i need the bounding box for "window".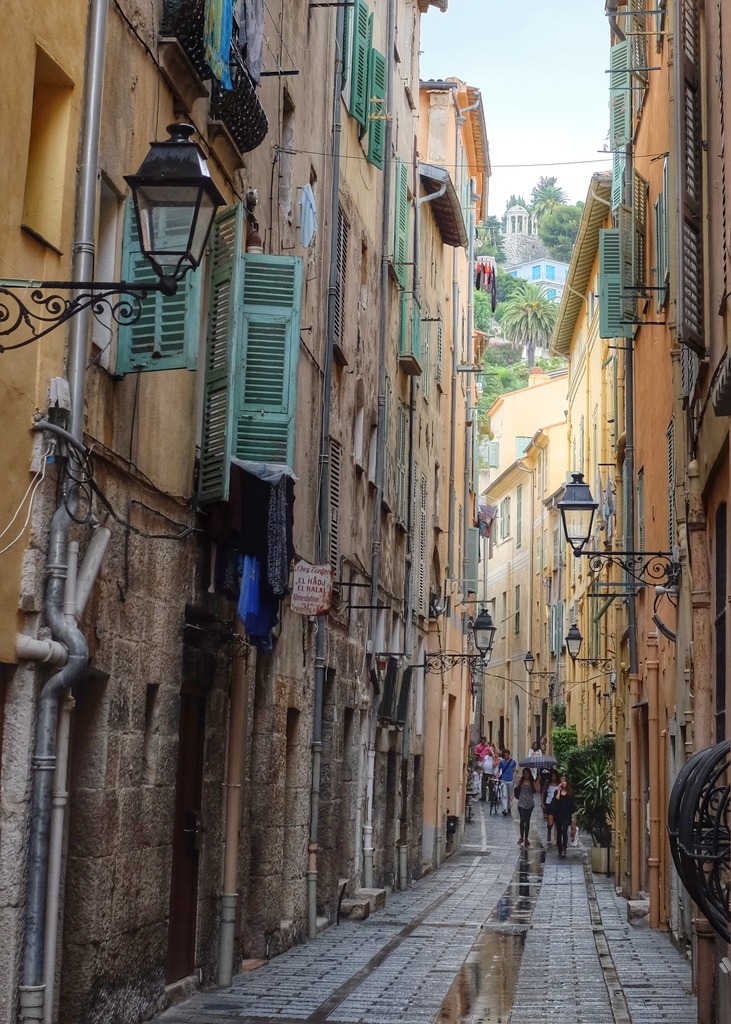
Here it is: region(206, 215, 288, 471).
